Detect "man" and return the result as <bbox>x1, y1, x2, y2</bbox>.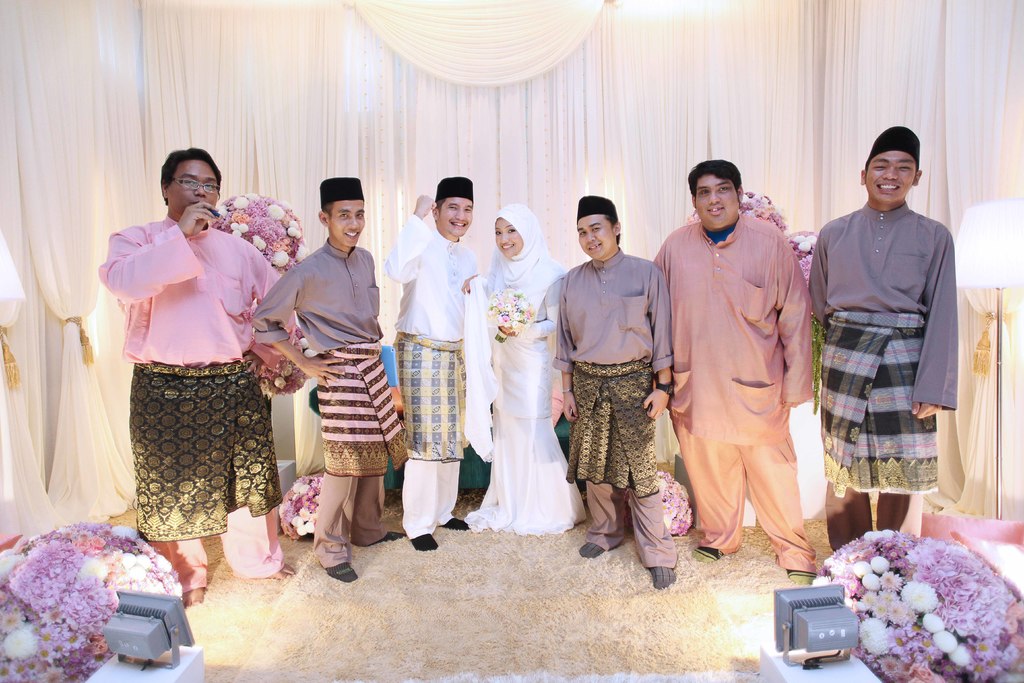
<bbox>98, 147, 314, 600</bbox>.
